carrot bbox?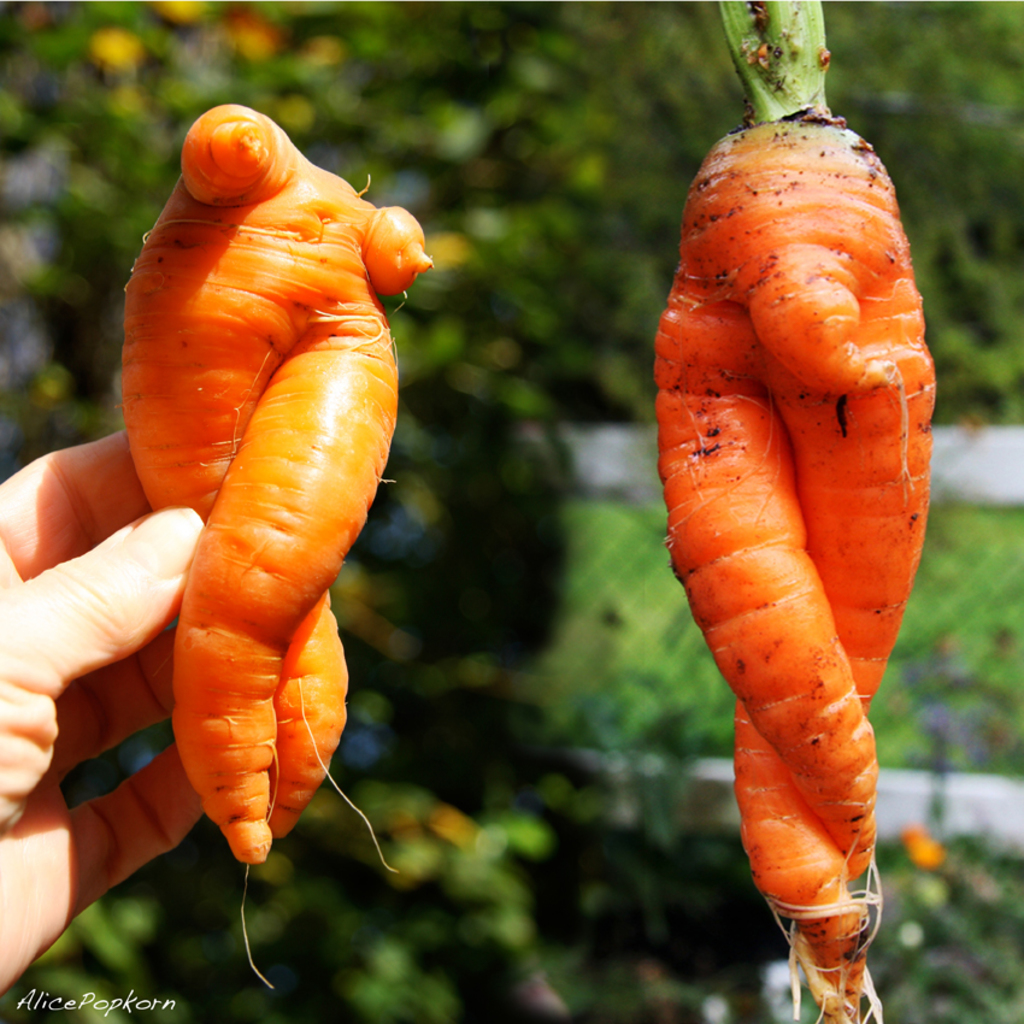
BBox(655, 5, 936, 1023)
